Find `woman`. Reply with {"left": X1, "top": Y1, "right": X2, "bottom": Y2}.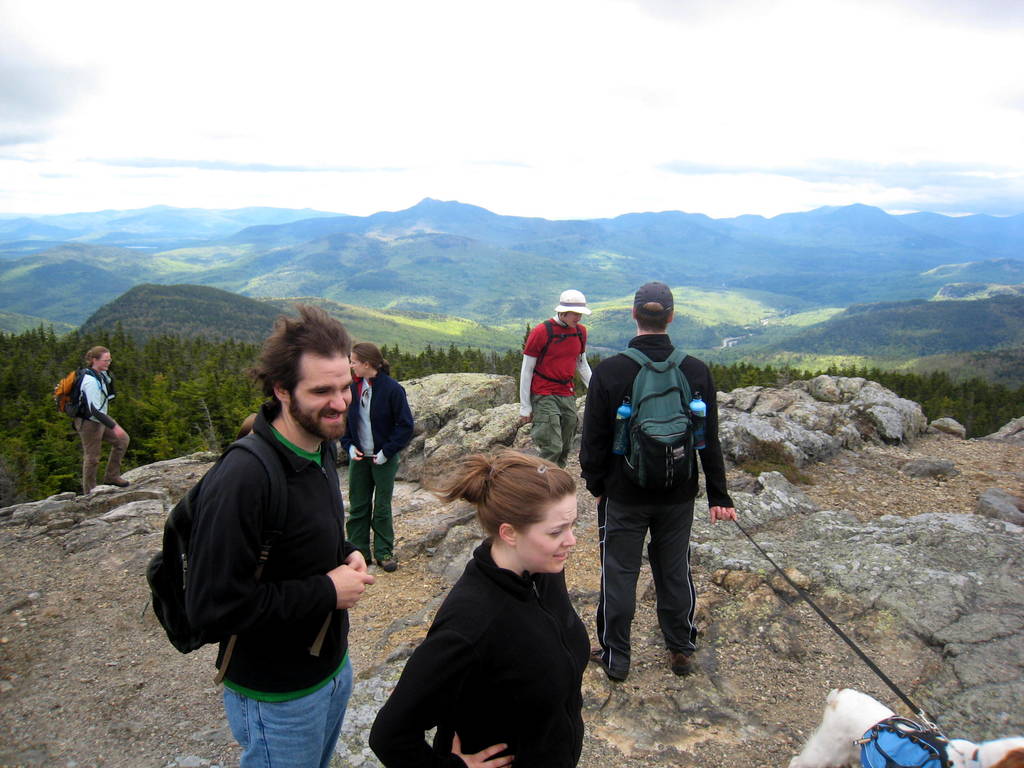
{"left": 76, "top": 341, "right": 130, "bottom": 499}.
